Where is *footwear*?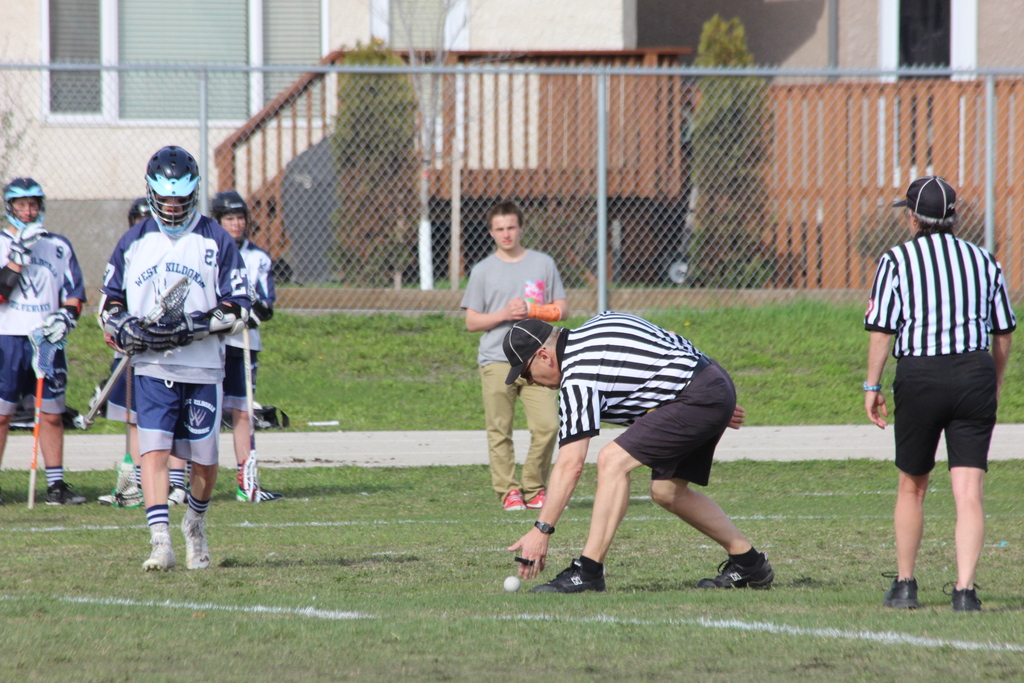
168, 482, 188, 506.
